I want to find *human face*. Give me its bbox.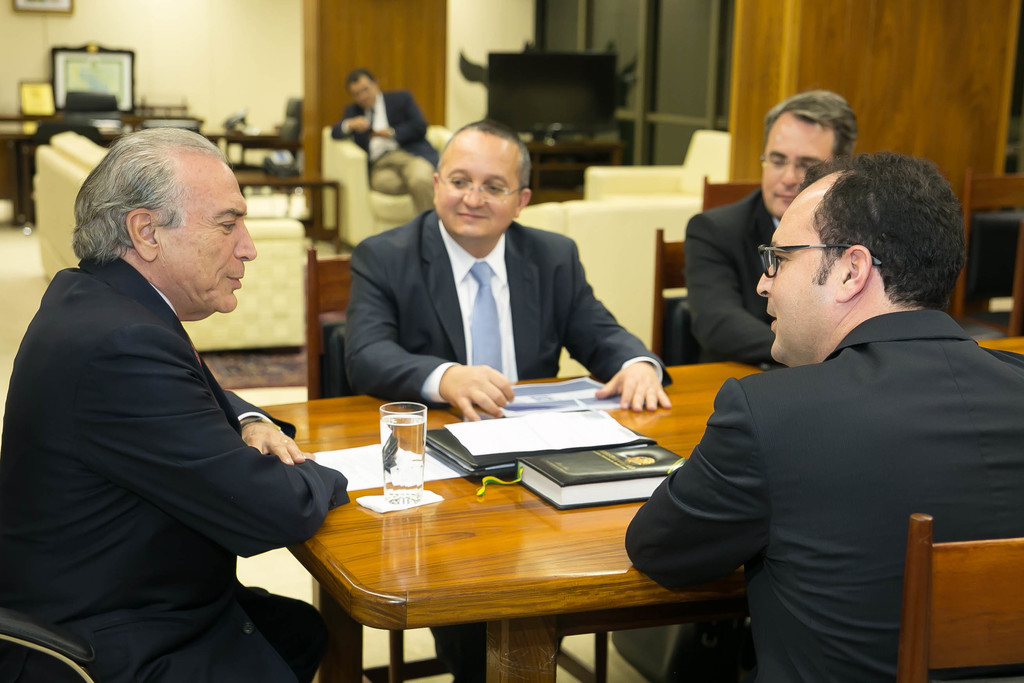
l=437, t=131, r=519, b=237.
